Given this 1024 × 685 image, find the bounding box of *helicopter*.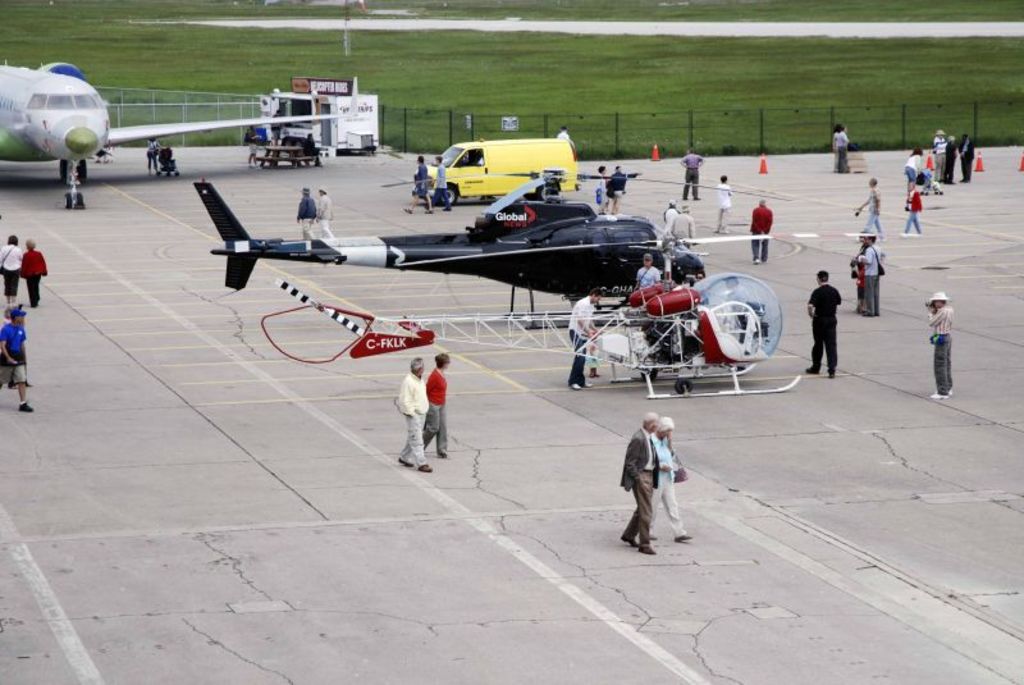
x1=186, y1=163, x2=792, y2=335.
